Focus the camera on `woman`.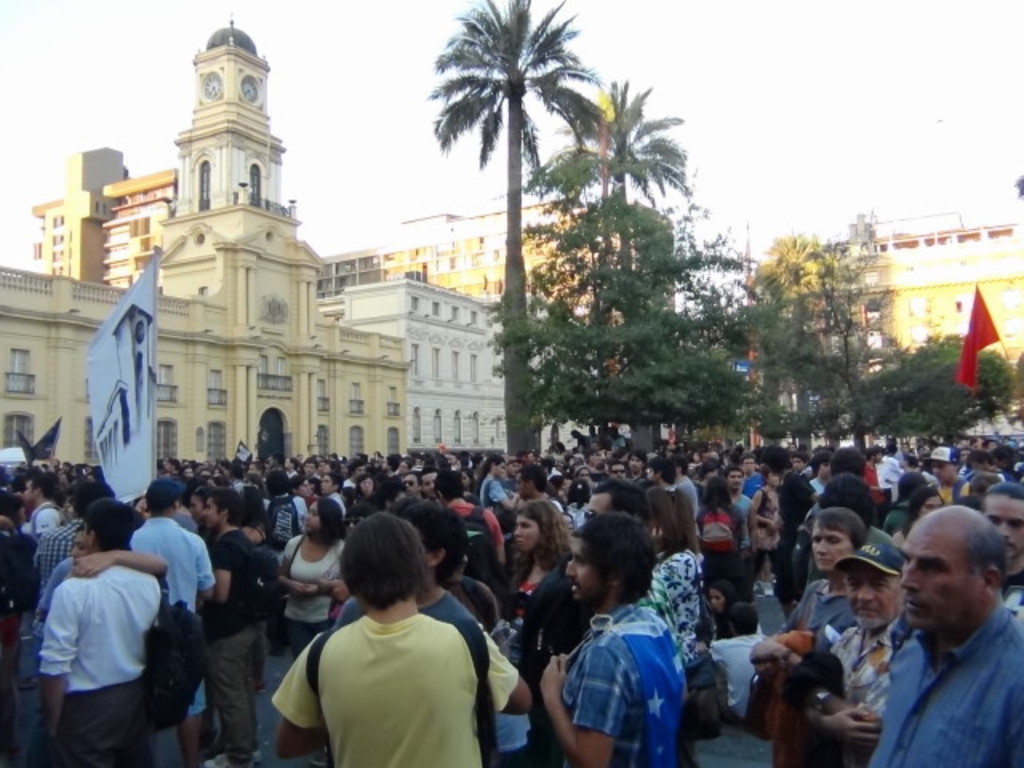
Focus region: [left=477, top=456, right=507, bottom=518].
